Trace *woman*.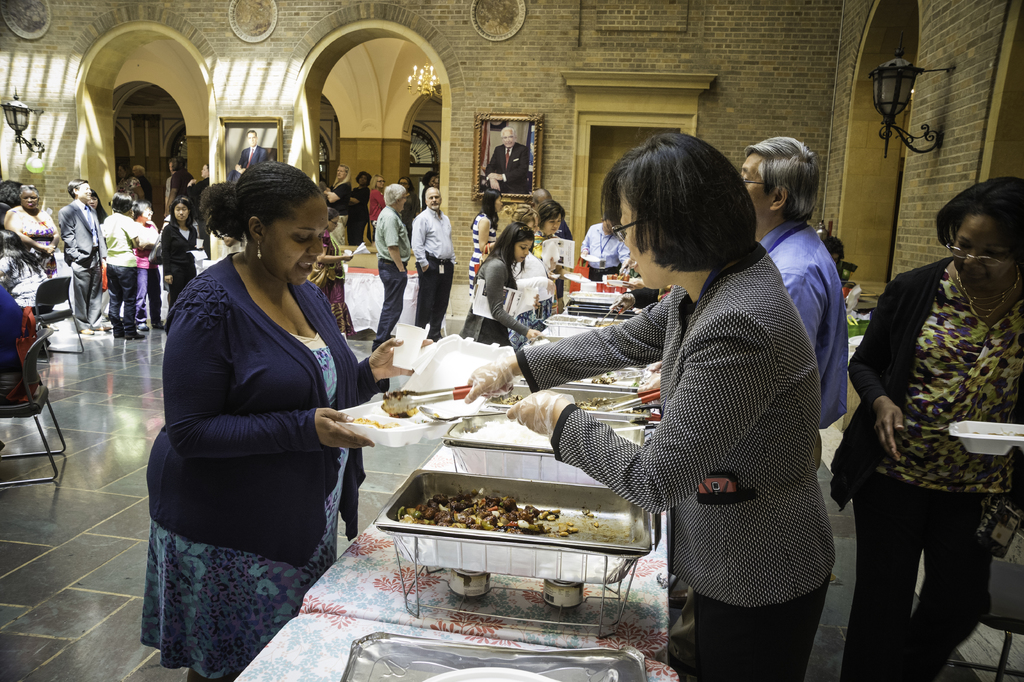
Traced to (left=157, top=194, right=204, bottom=337).
